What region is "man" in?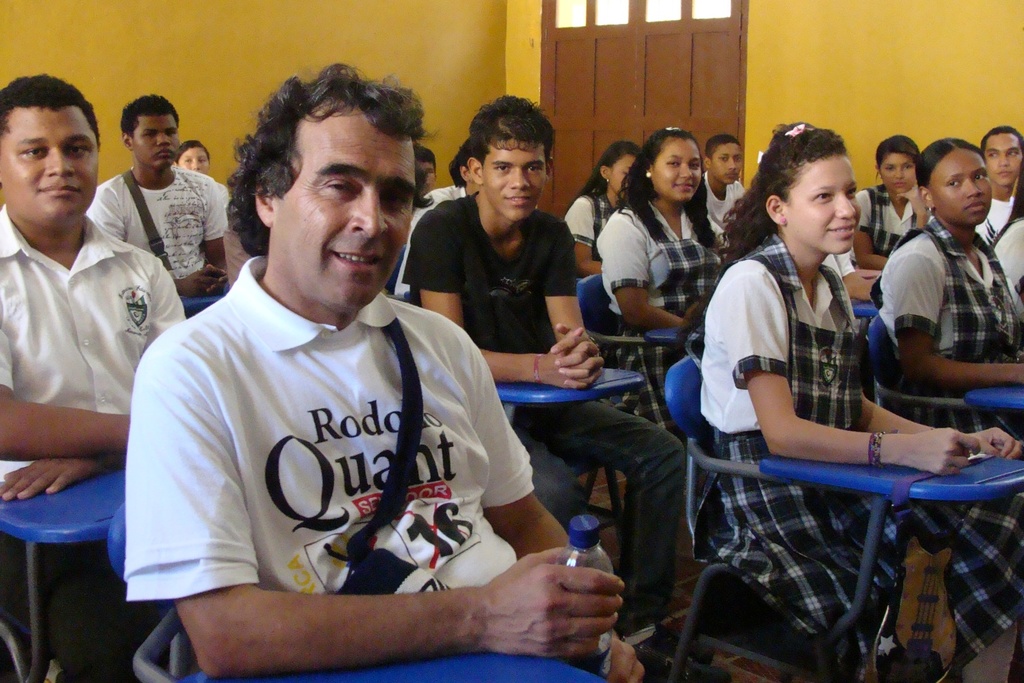
(left=416, top=145, right=437, bottom=198).
